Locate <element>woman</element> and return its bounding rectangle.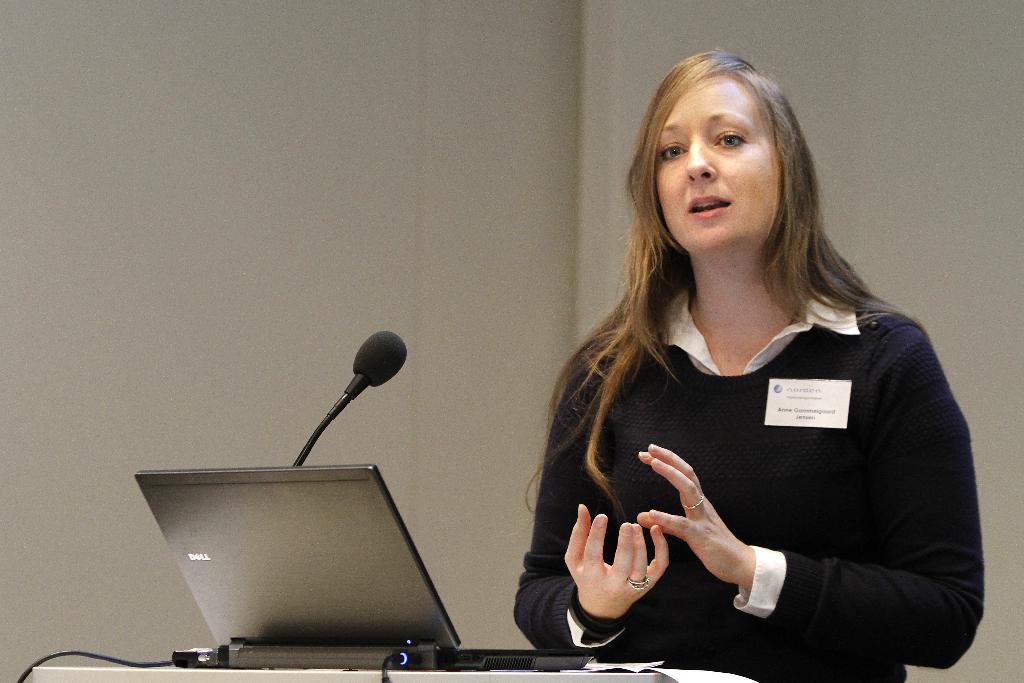
l=513, t=56, r=967, b=682.
